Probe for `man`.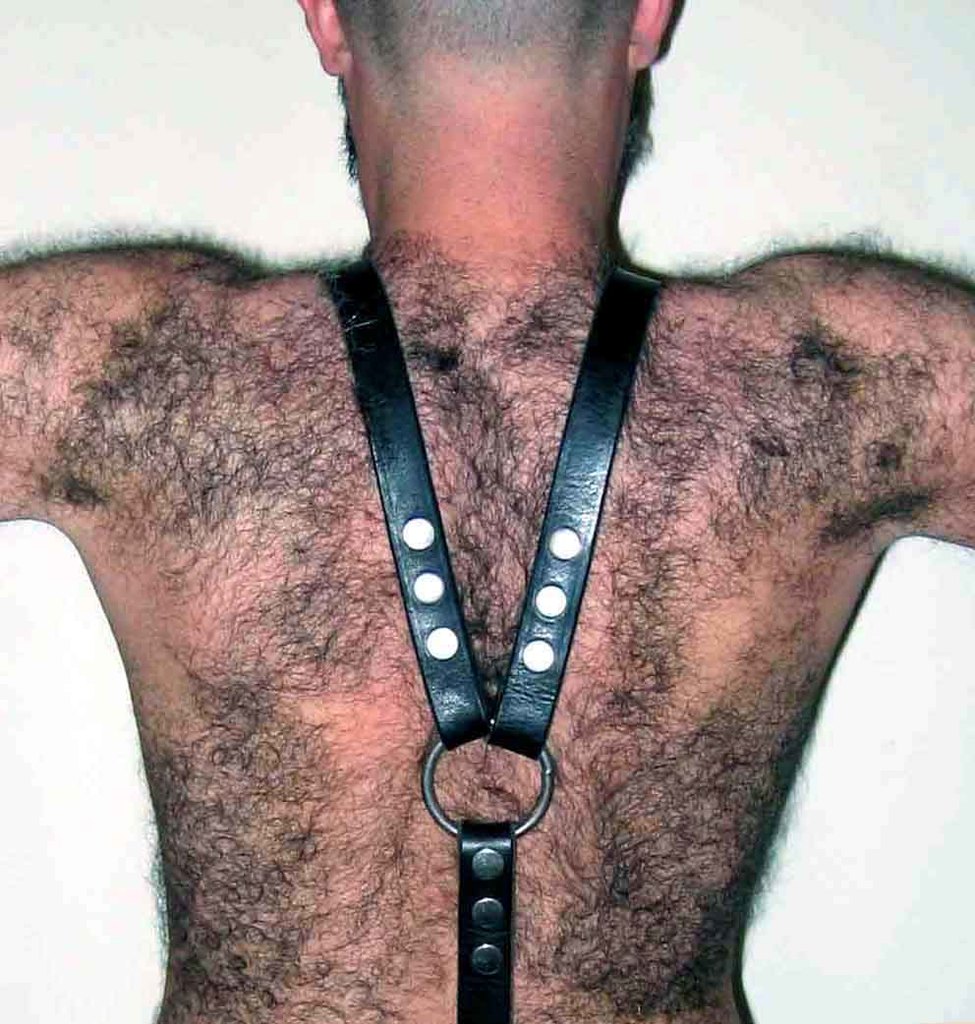
Probe result: 0:0:974:1023.
